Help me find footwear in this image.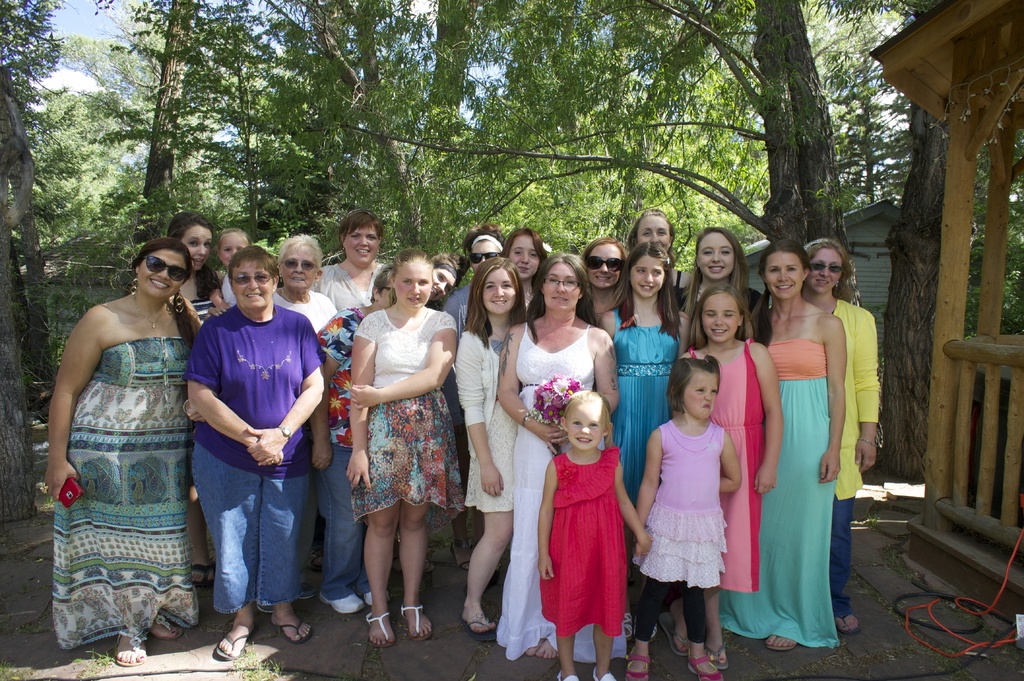
Found it: {"x1": 623, "y1": 650, "x2": 653, "y2": 680}.
